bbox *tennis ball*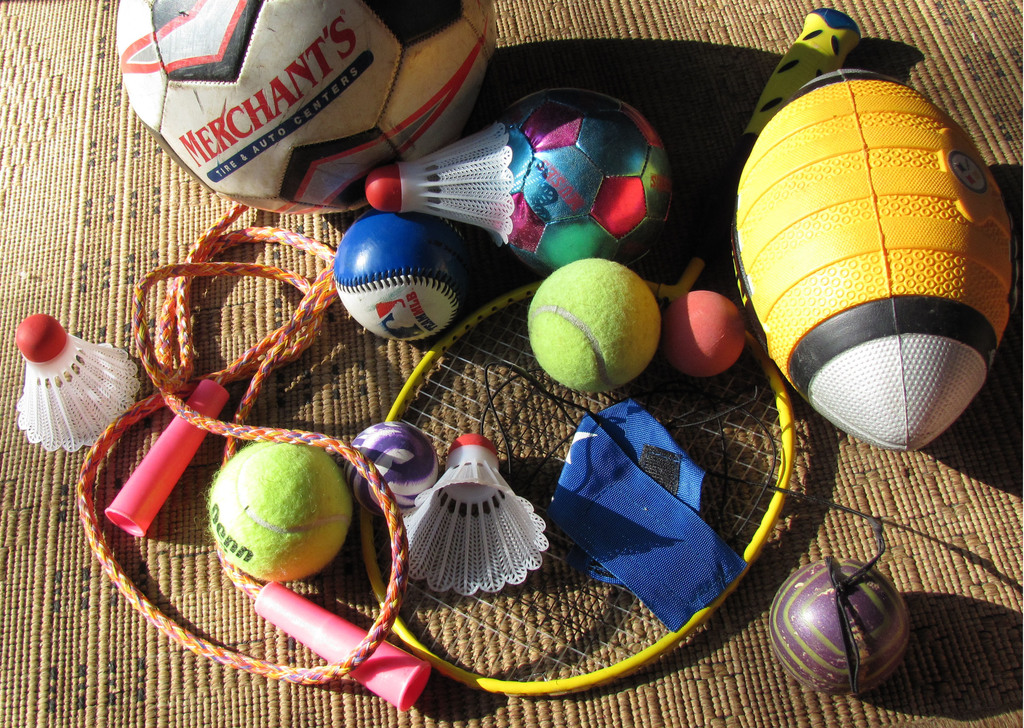
detection(207, 435, 360, 583)
